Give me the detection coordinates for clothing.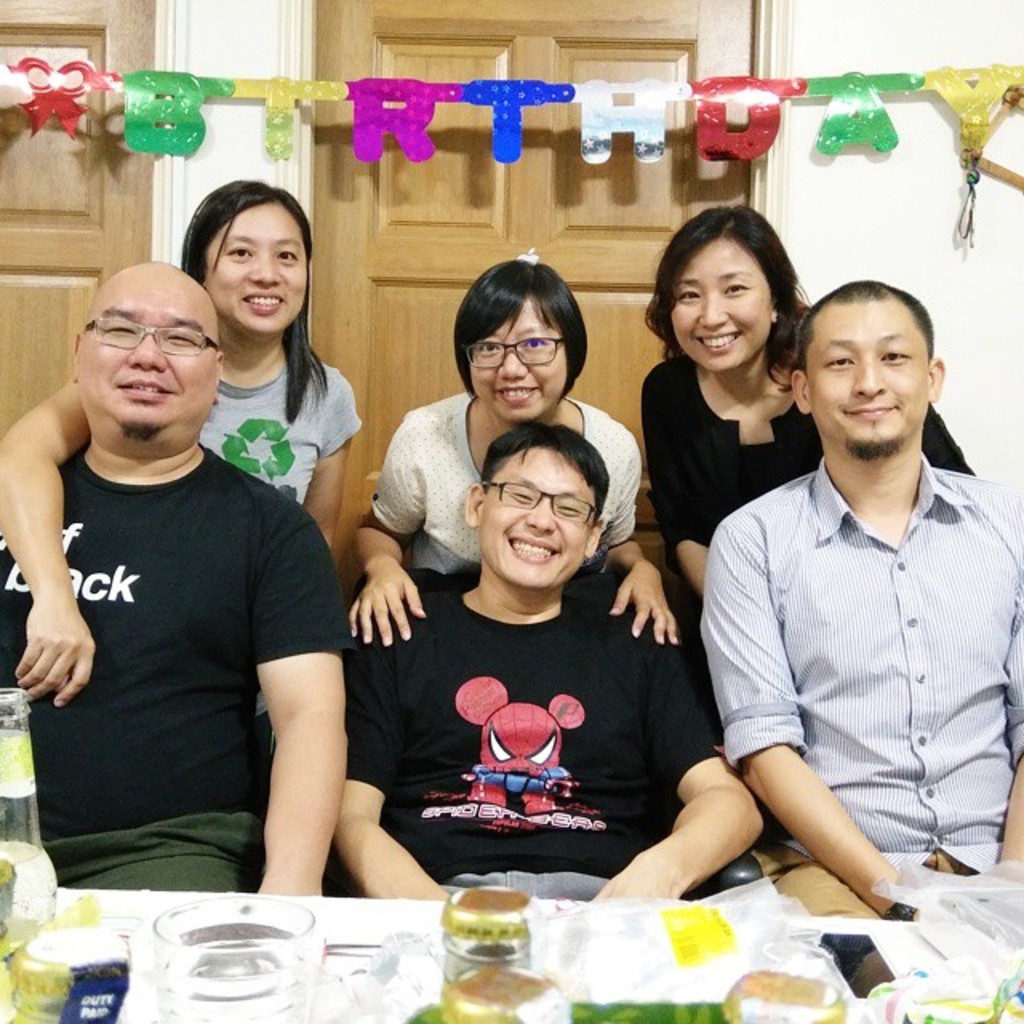
select_region(365, 390, 634, 579).
